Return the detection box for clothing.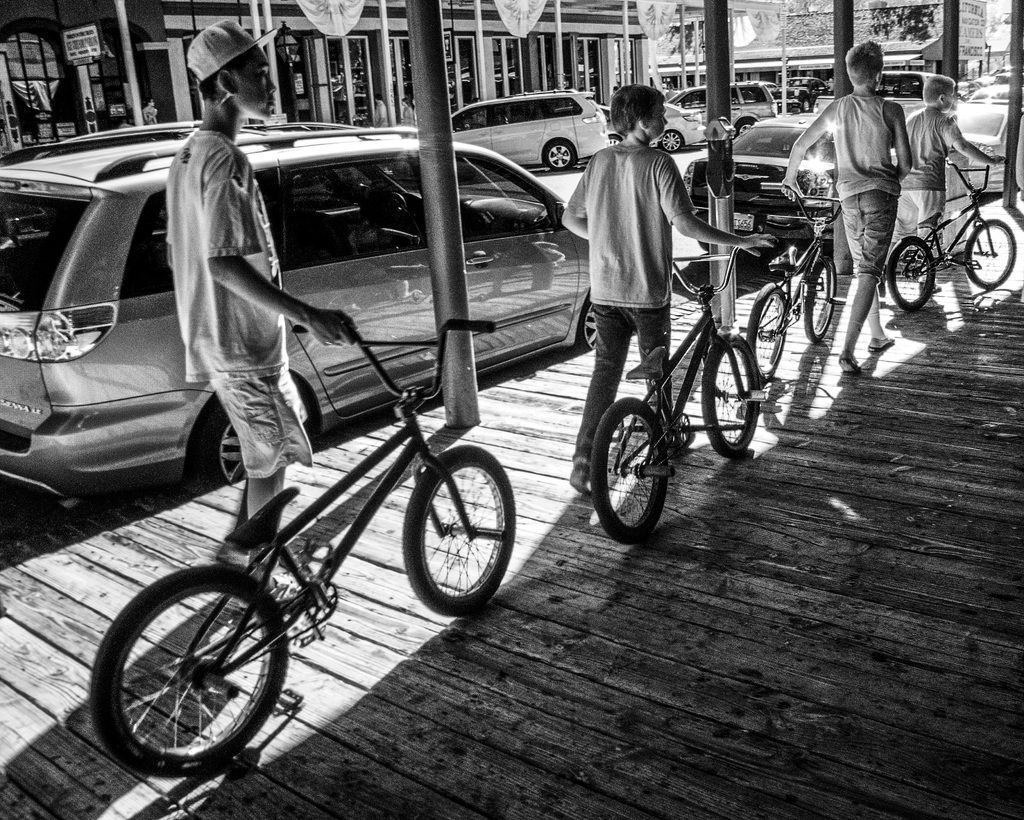
{"x1": 173, "y1": 133, "x2": 312, "y2": 476}.
